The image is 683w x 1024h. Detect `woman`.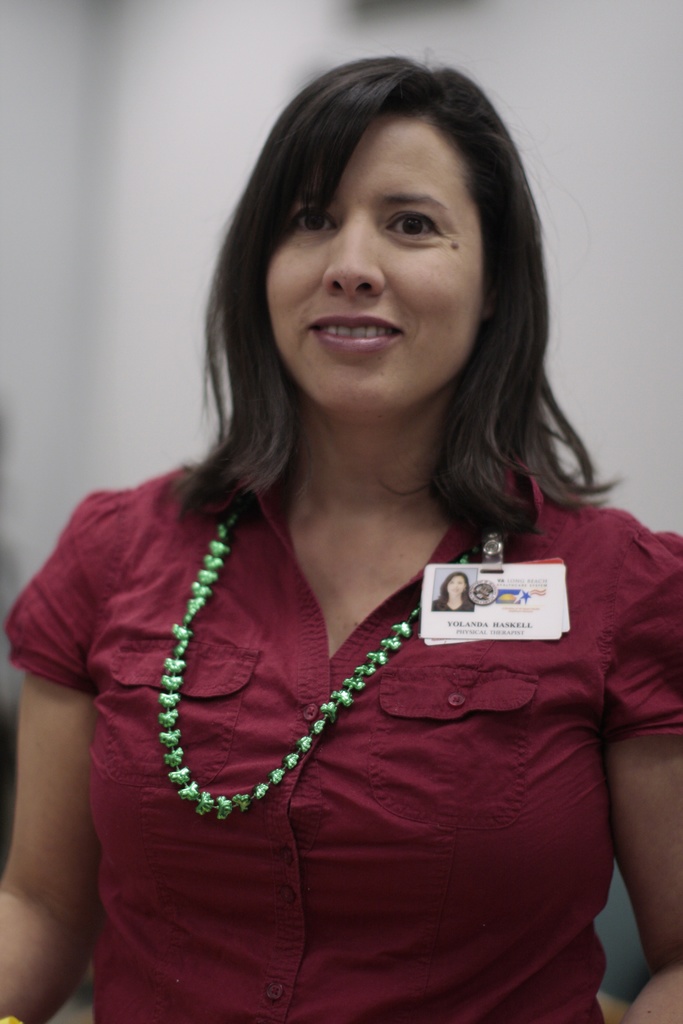
Detection: (432, 574, 477, 612).
